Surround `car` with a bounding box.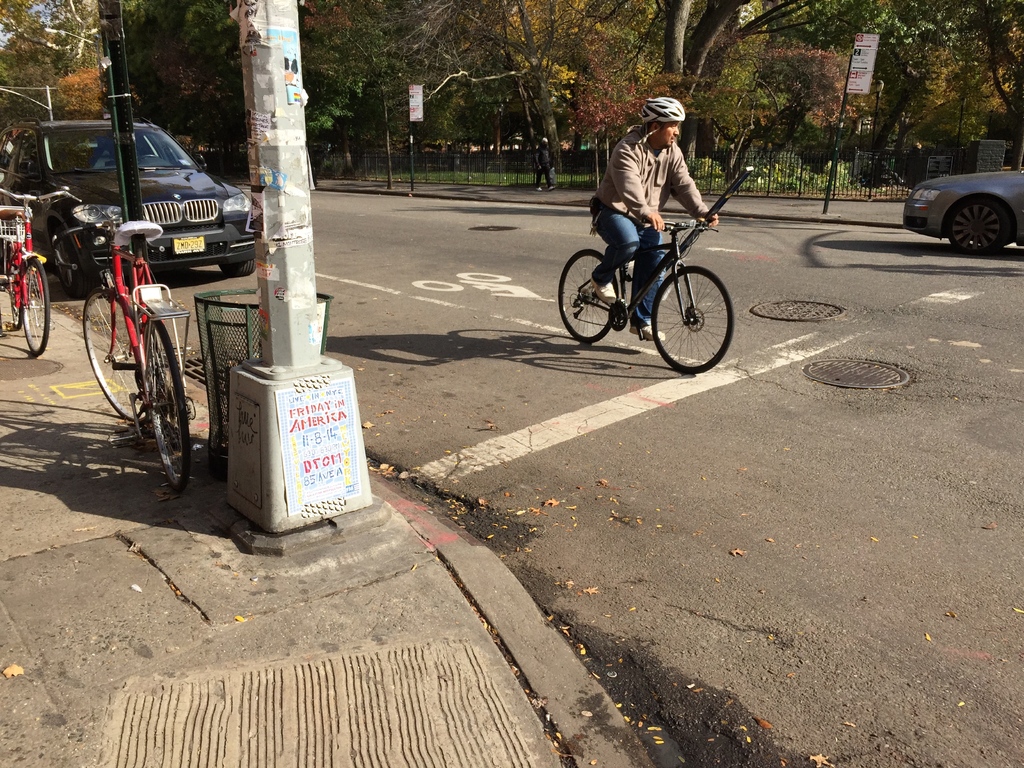
4/114/262/291.
